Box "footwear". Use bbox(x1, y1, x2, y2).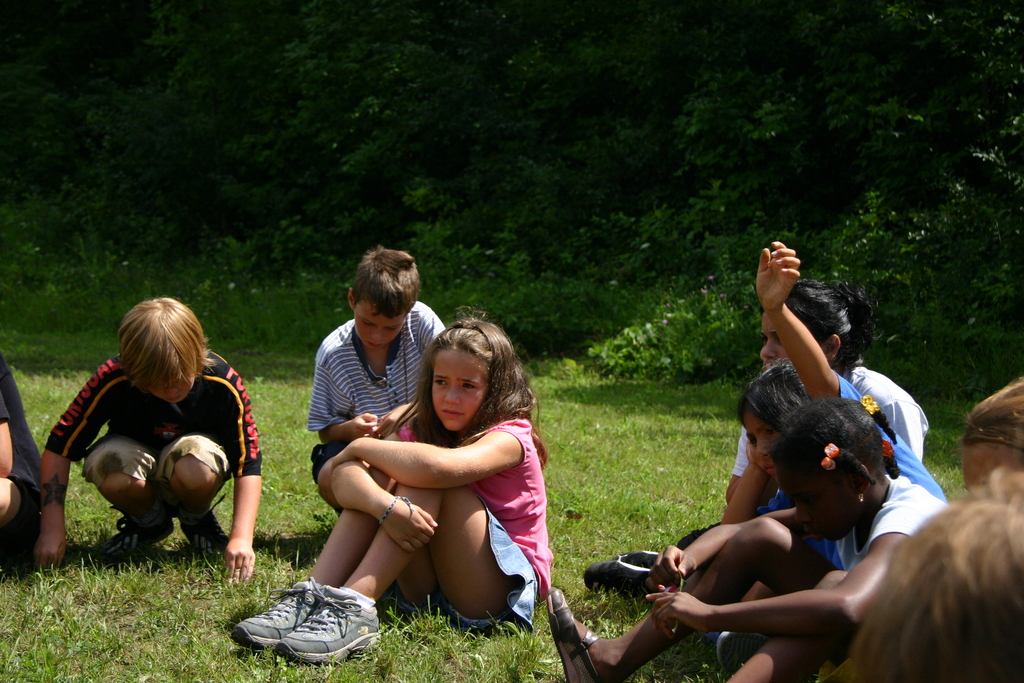
bbox(234, 578, 321, 648).
